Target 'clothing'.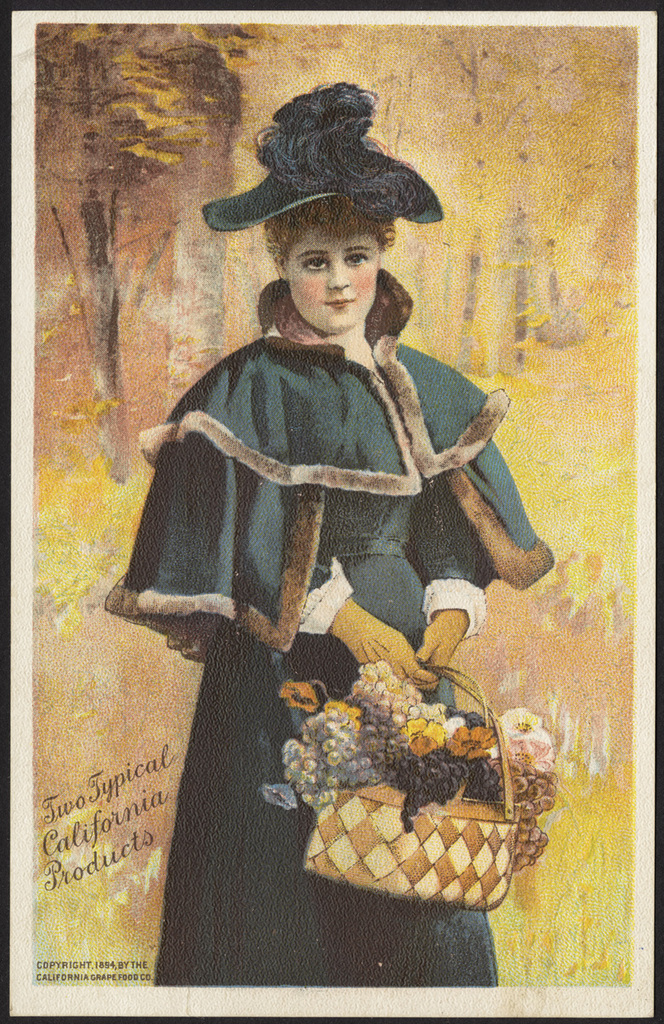
Target region: box=[104, 219, 553, 854].
